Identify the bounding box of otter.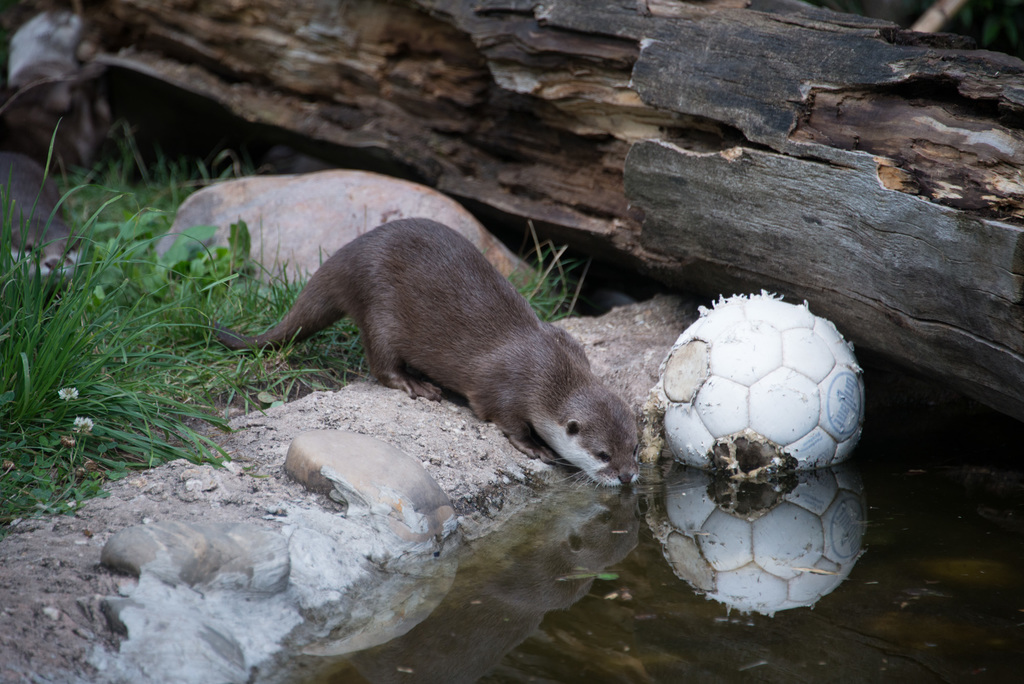
x1=0 y1=154 x2=88 y2=289.
